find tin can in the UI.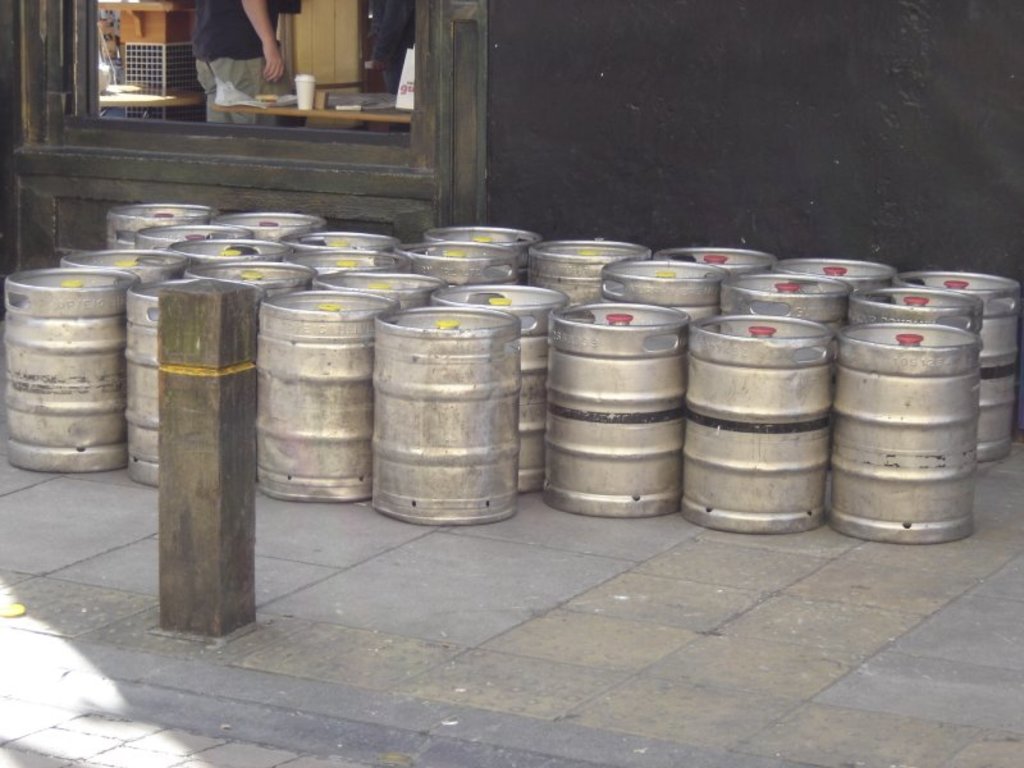
UI element at (x1=421, y1=220, x2=536, y2=269).
